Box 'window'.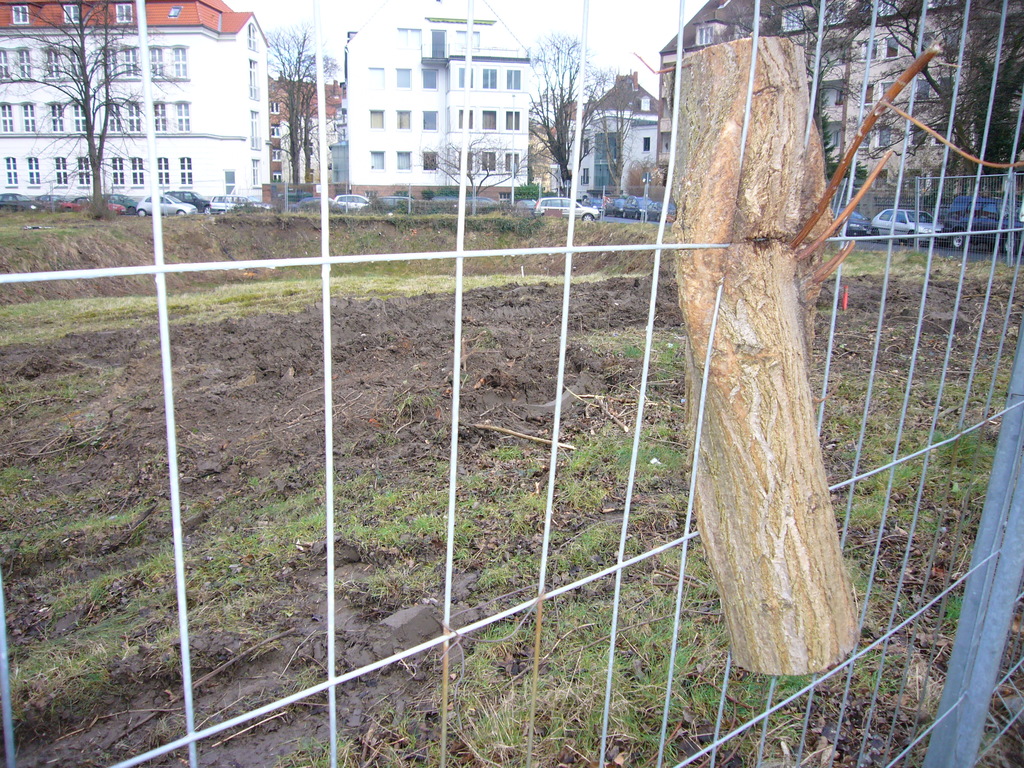
BBox(392, 106, 413, 134).
